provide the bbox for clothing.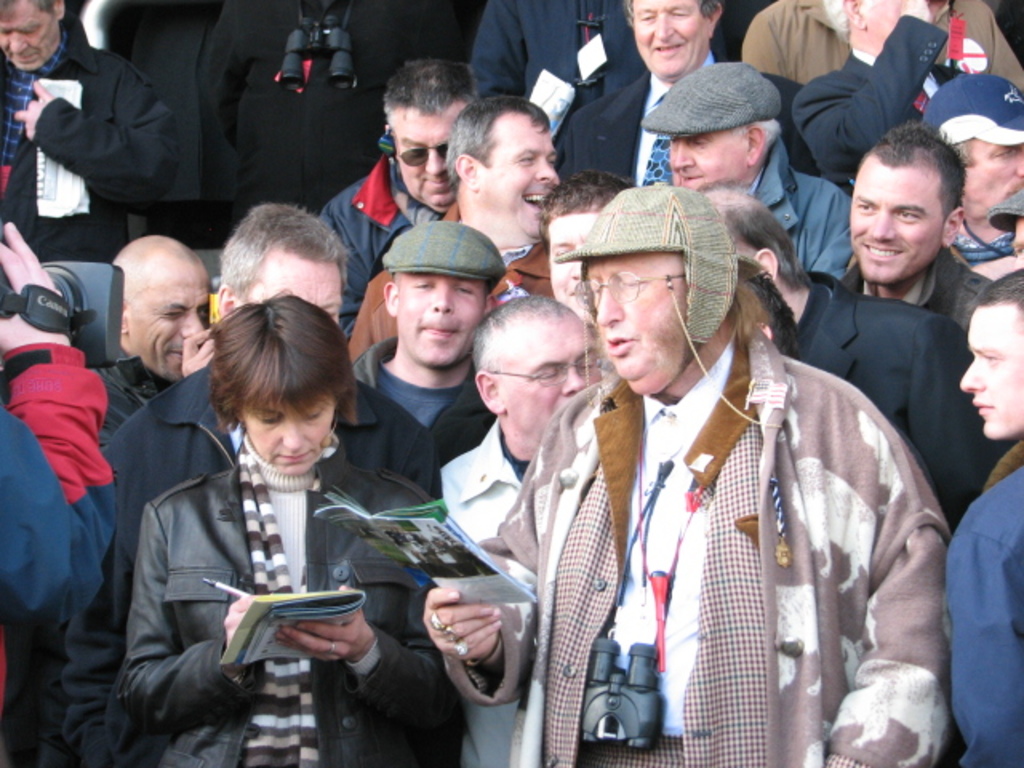
select_region(118, 440, 464, 763).
